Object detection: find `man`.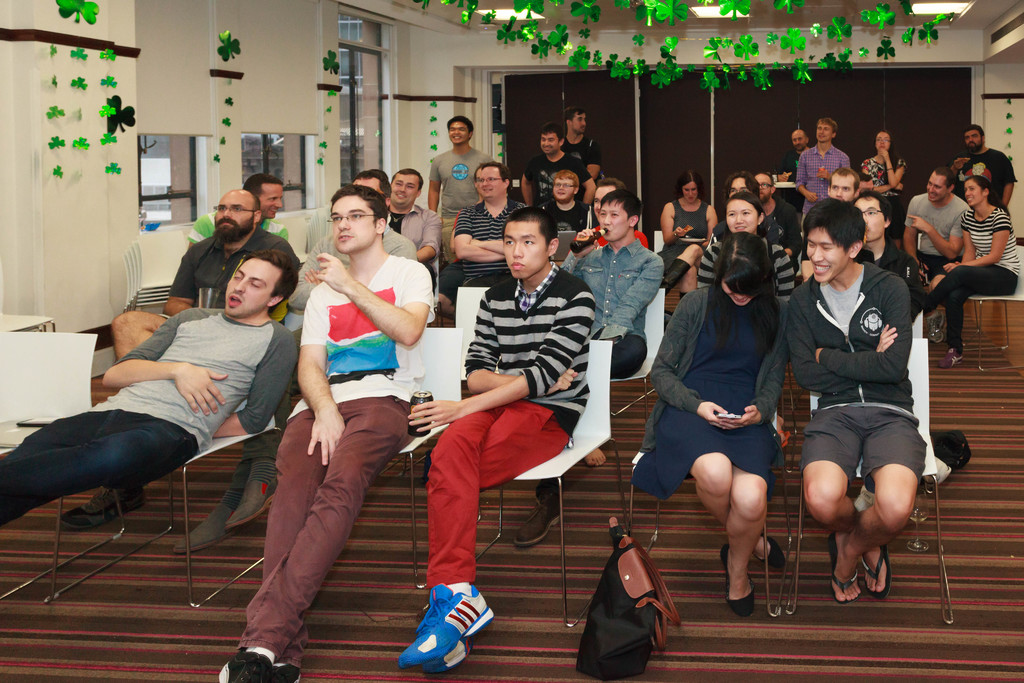
(386, 168, 440, 254).
